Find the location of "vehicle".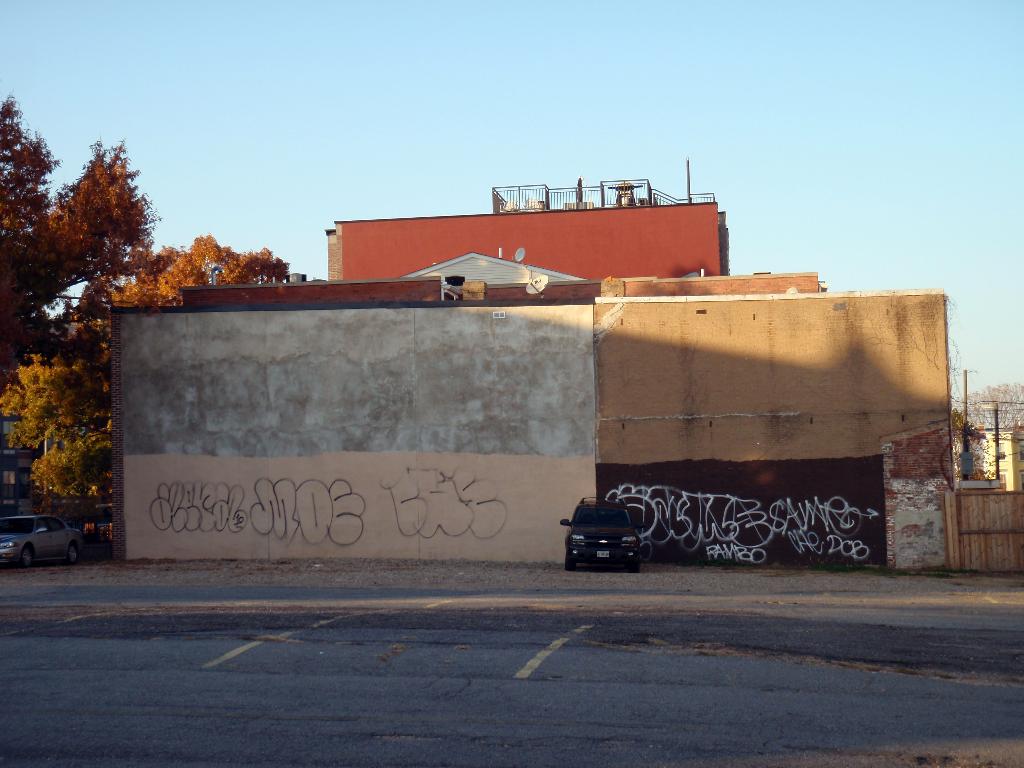
Location: rect(0, 511, 84, 566).
